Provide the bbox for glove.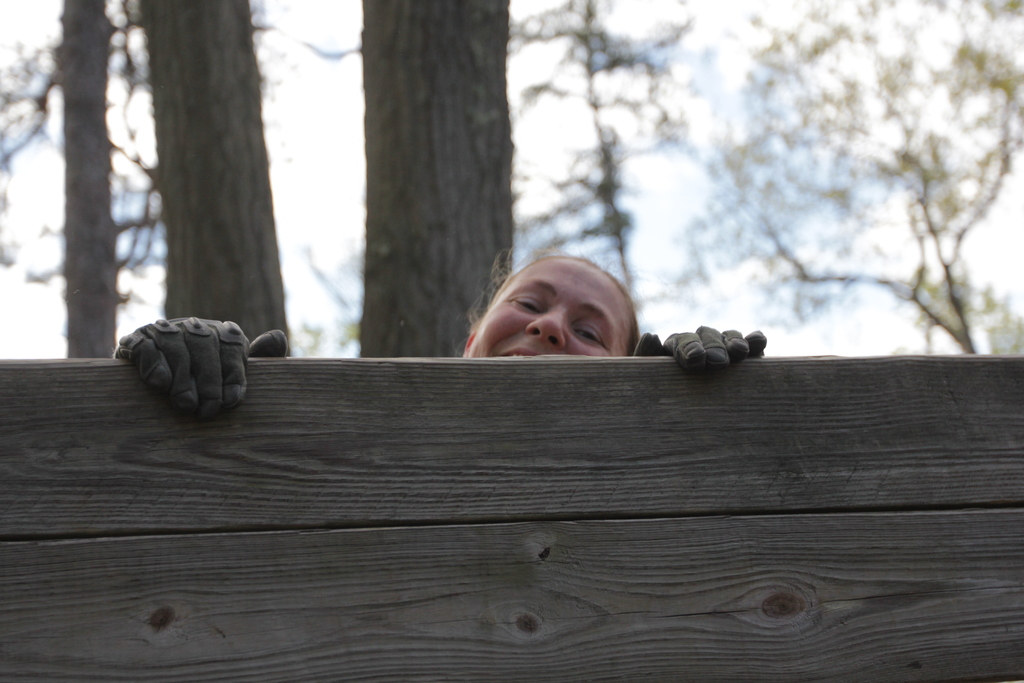
rect(634, 324, 765, 377).
